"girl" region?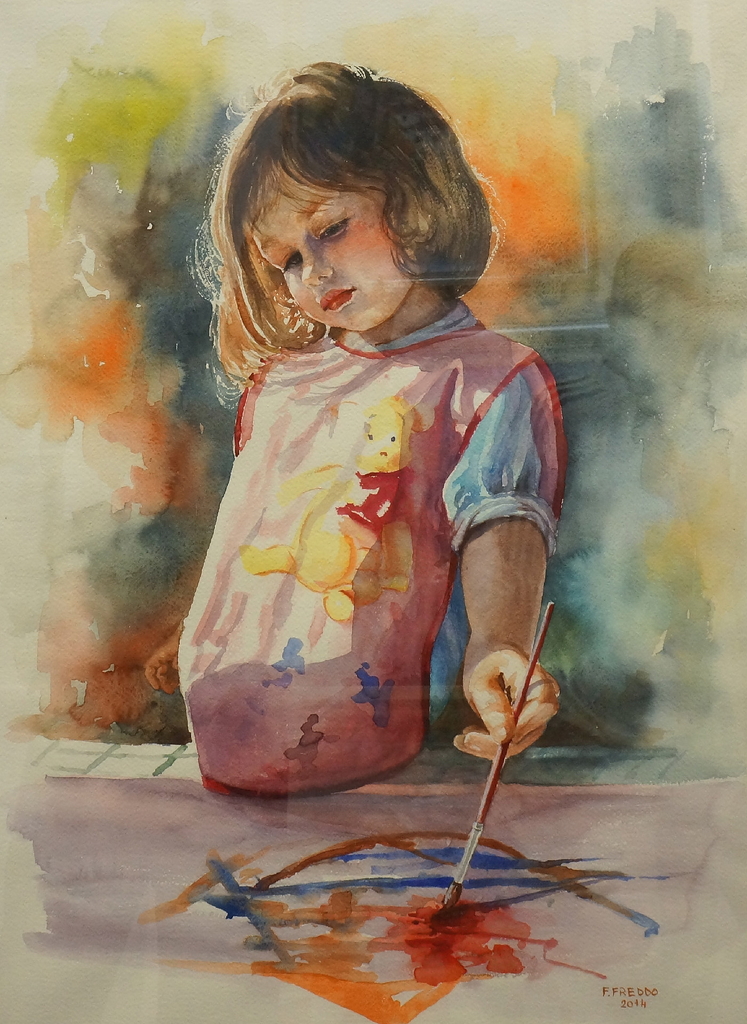
bbox(145, 60, 553, 792)
